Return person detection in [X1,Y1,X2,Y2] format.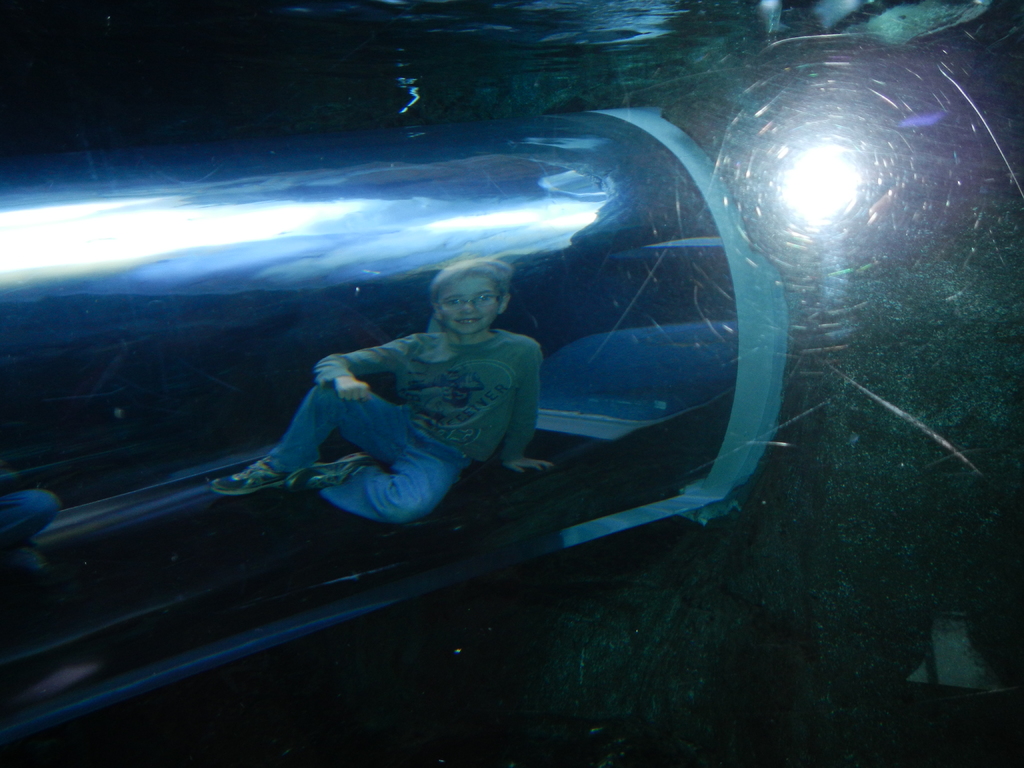
[284,244,549,543].
